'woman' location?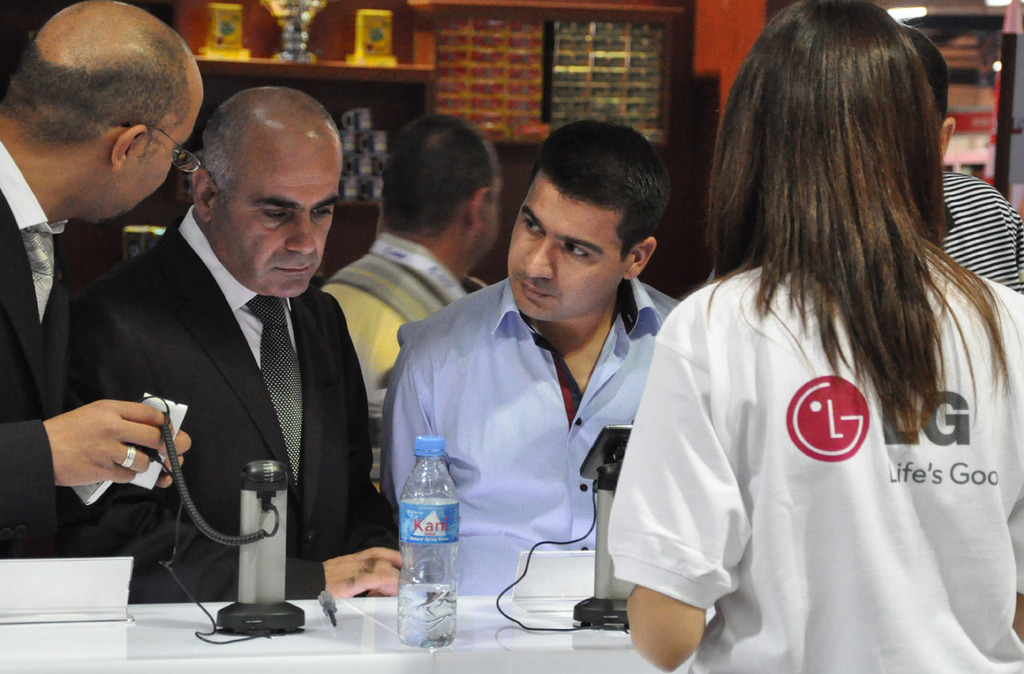
(x1=604, y1=1, x2=1021, y2=673)
